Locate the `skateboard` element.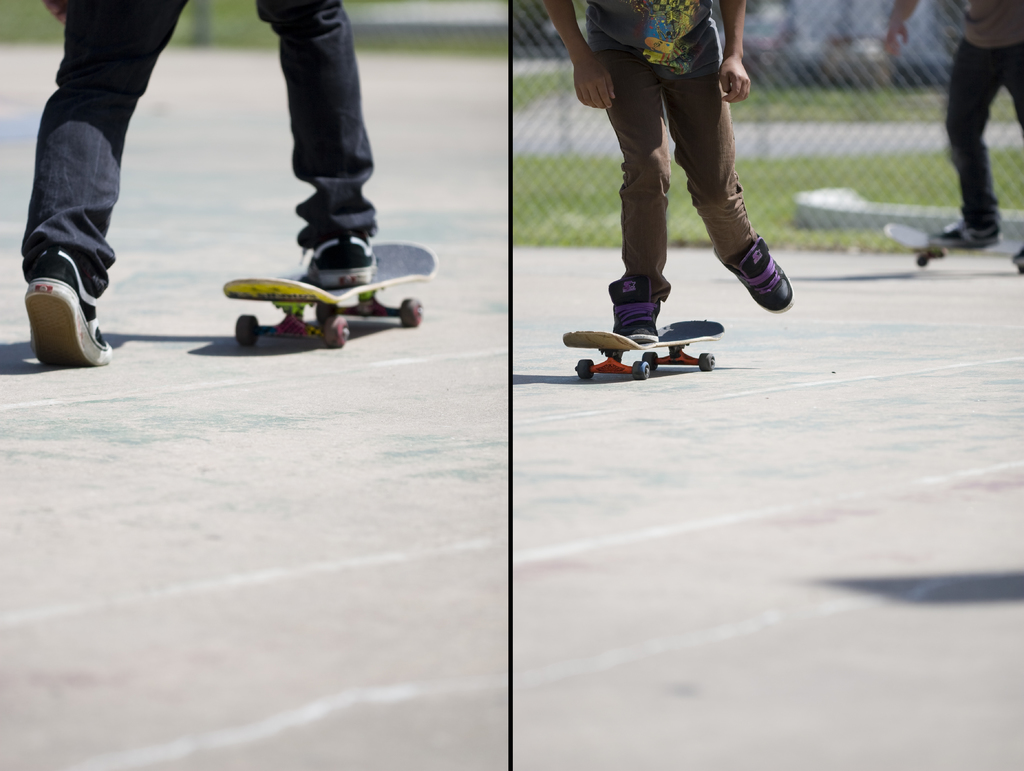
Element bbox: 218:236:436:350.
